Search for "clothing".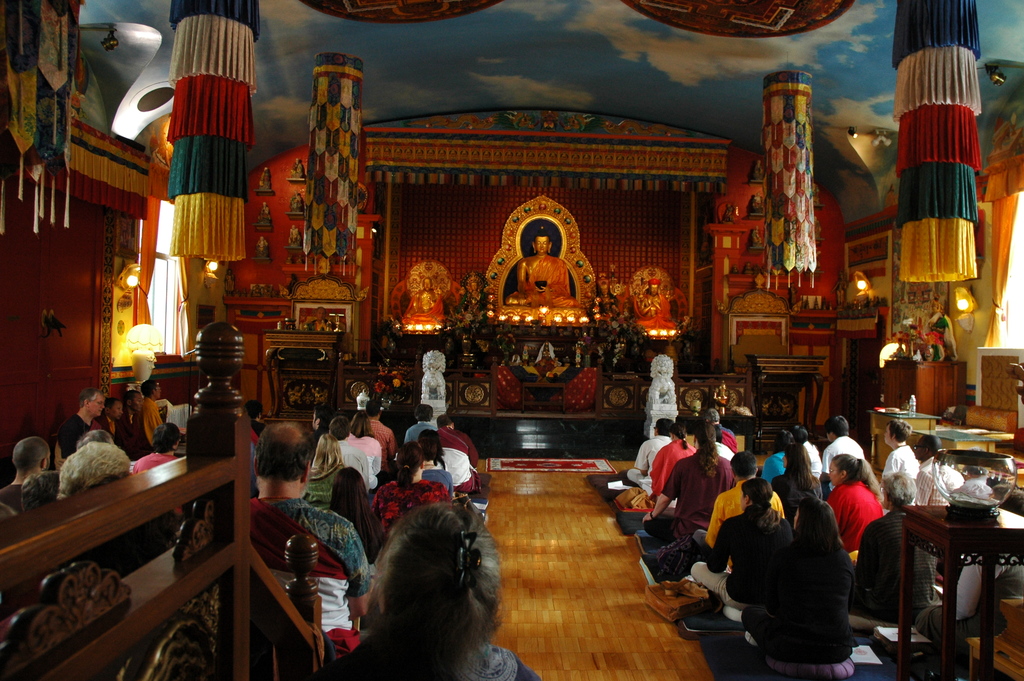
Found at (624,430,671,498).
